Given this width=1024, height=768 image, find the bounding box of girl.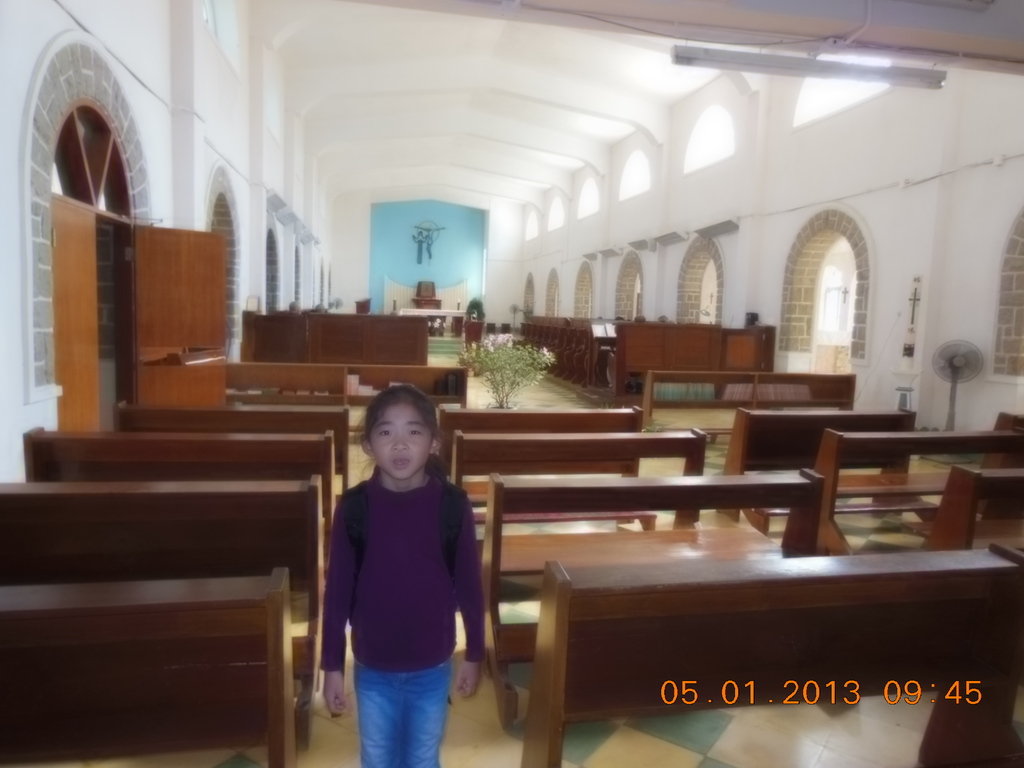
l=320, t=383, r=488, b=767.
